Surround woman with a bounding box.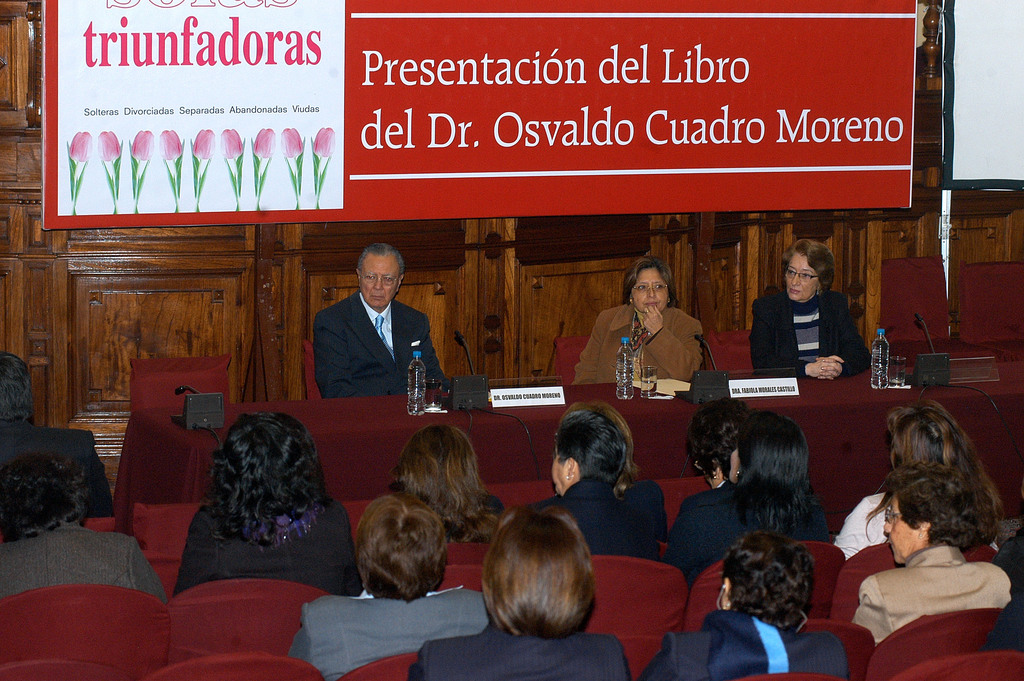
select_region(289, 496, 492, 680).
